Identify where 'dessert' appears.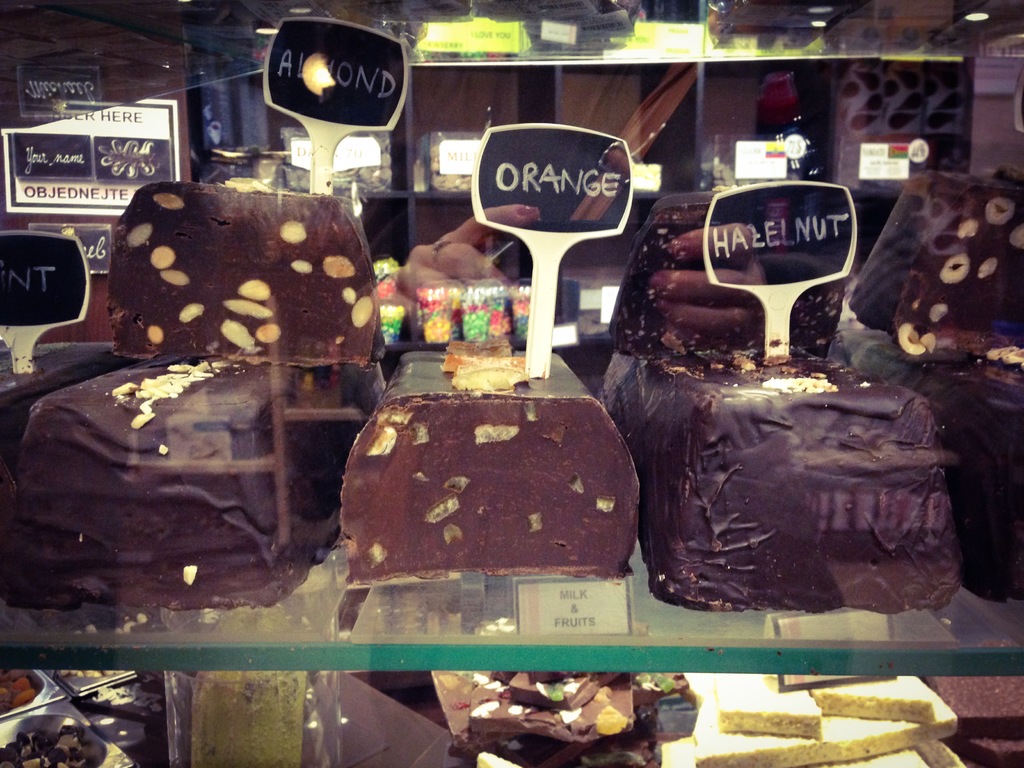
Appears at crop(717, 692, 816, 732).
